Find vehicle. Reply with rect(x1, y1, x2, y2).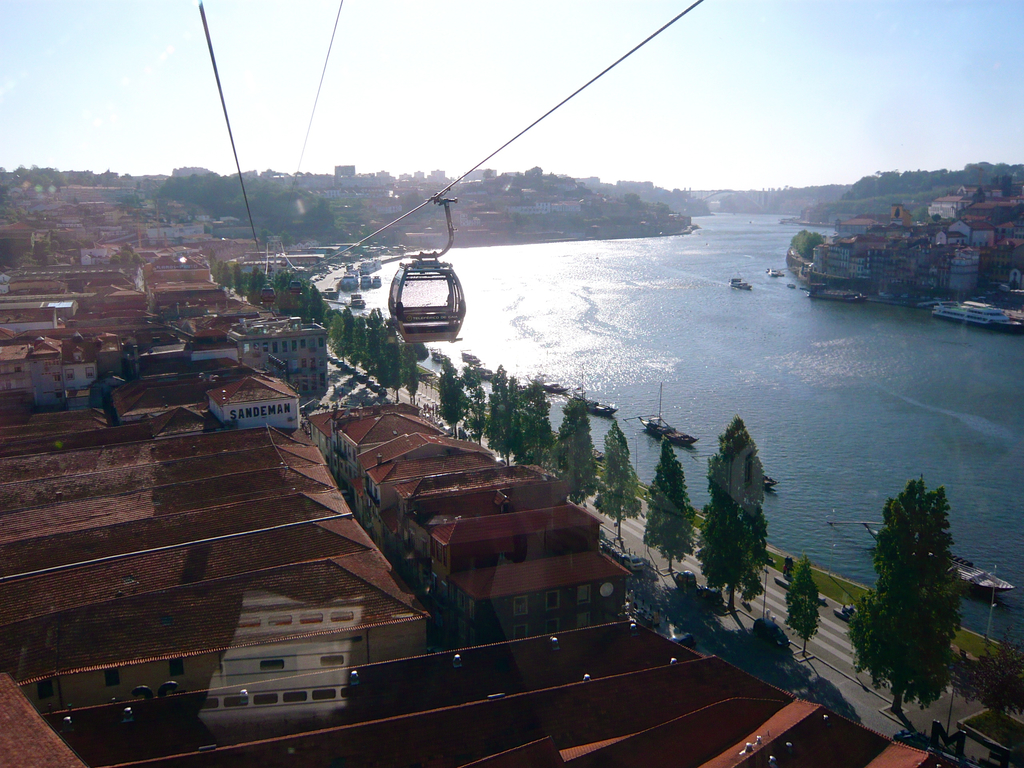
rect(358, 273, 371, 287).
